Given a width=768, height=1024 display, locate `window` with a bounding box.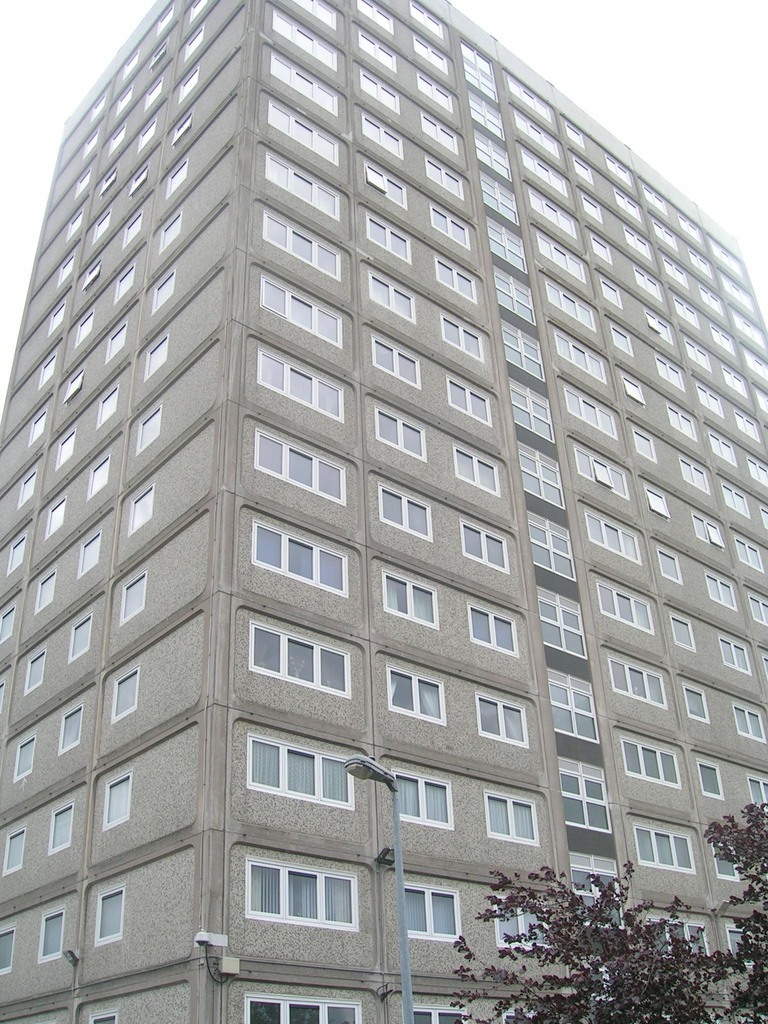
Located: <bbox>538, 674, 597, 746</bbox>.
